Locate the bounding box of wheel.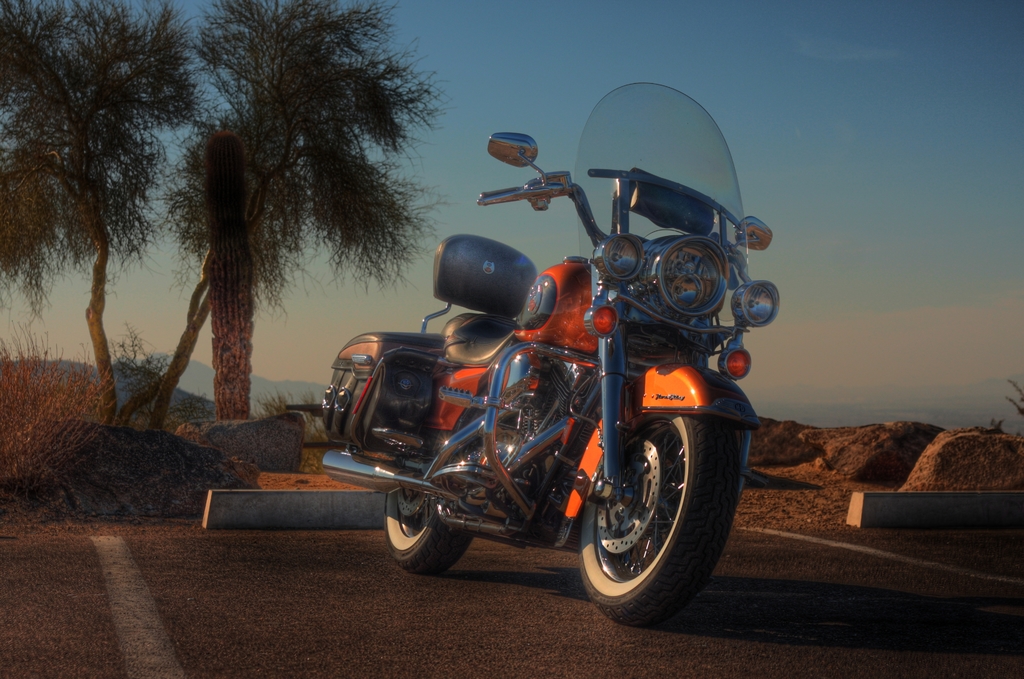
Bounding box: 578:421:740:630.
